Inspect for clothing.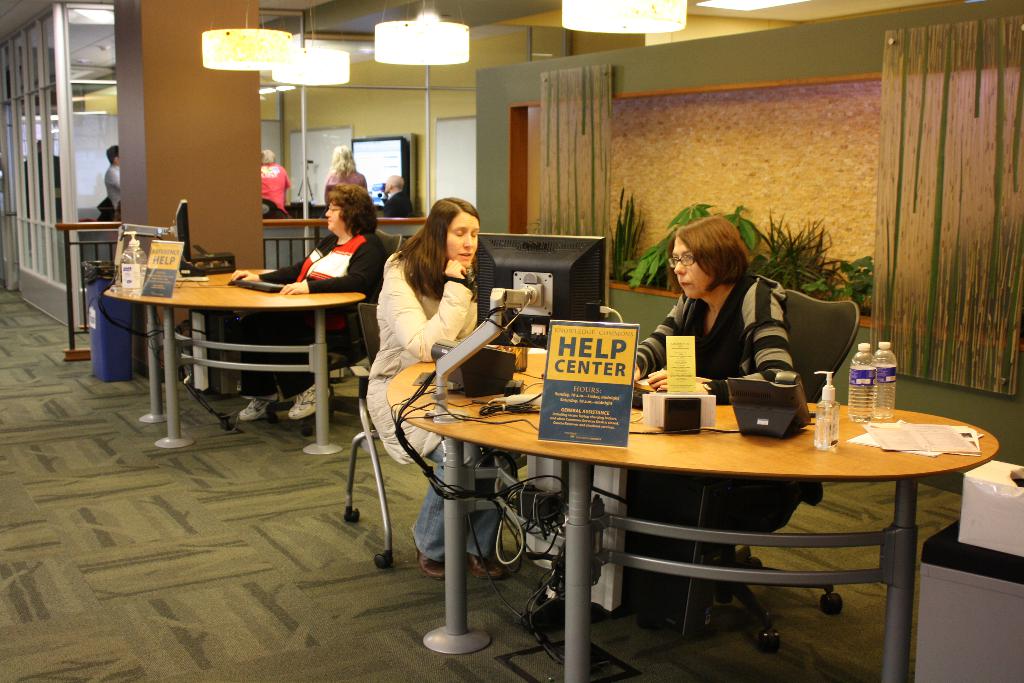
Inspection: rect(635, 269, 804, 538).
